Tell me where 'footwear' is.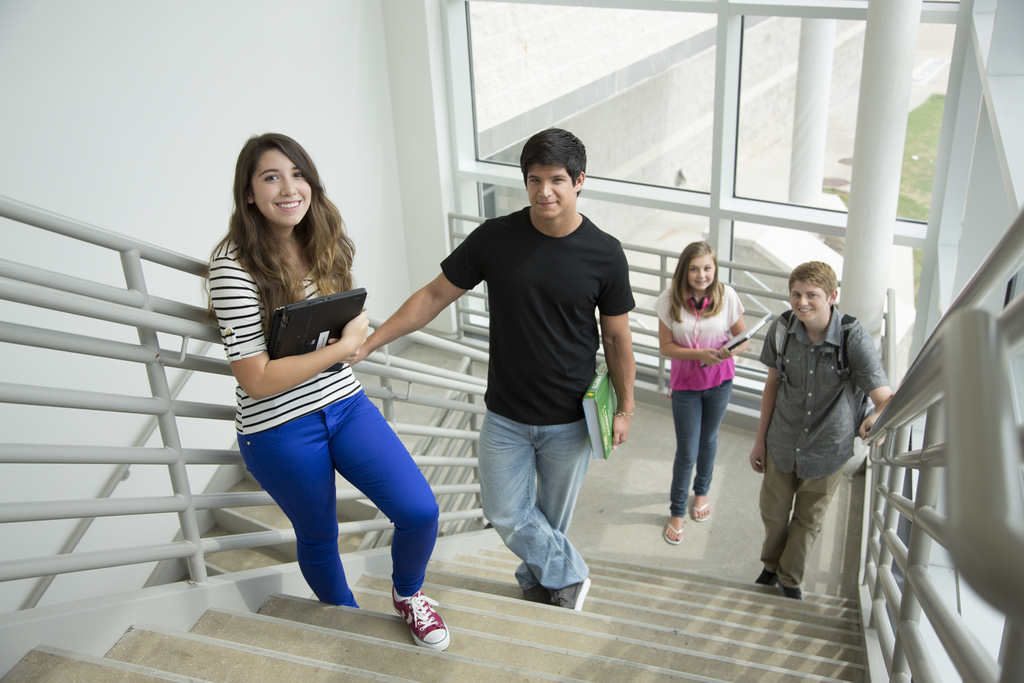
'footwear' is at select_region(664, 523, 685, 547).
